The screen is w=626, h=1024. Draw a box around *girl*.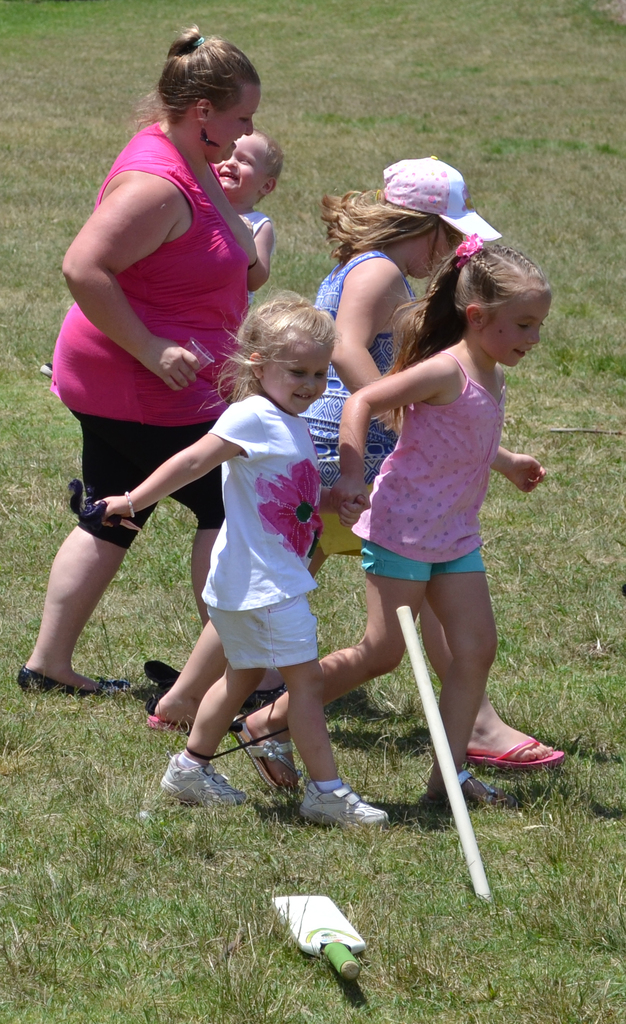
box(145, 157, 568, 769).
